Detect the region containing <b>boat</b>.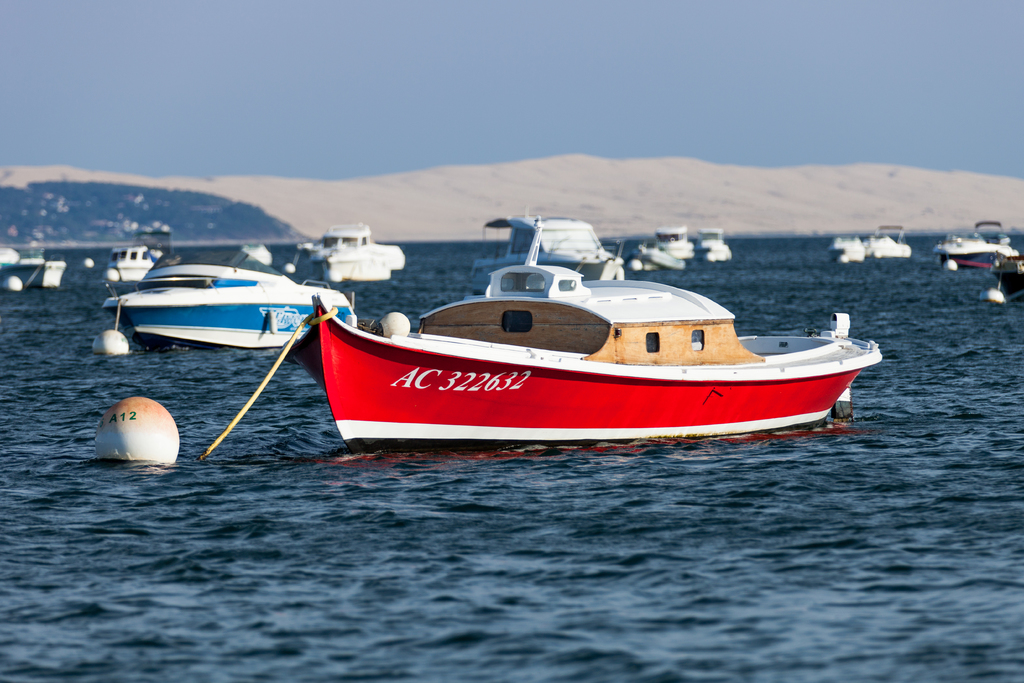
rect(100, 252, 355, 349).
